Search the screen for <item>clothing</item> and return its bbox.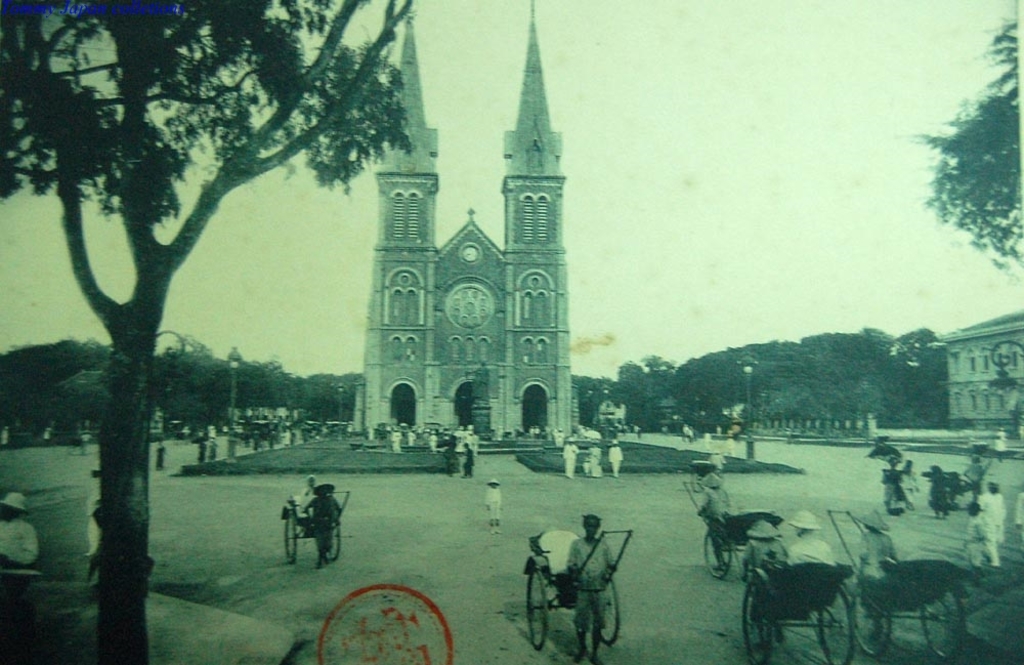
Found: (x1=0, y1=515, x2=43, y2=572).
